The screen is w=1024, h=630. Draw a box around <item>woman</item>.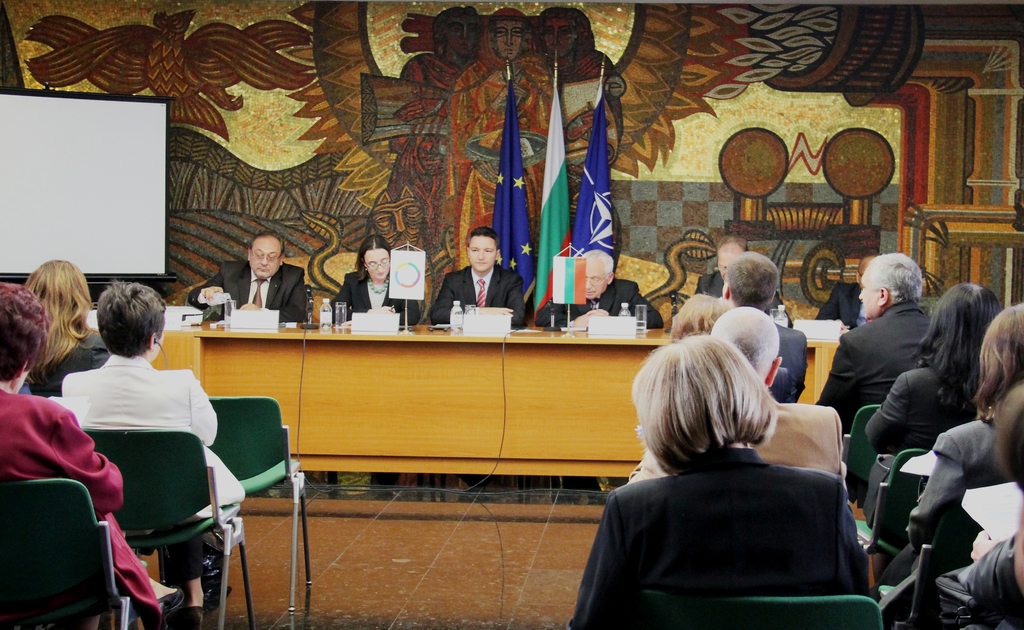
l=865, t=278, r=1000, b=456.
